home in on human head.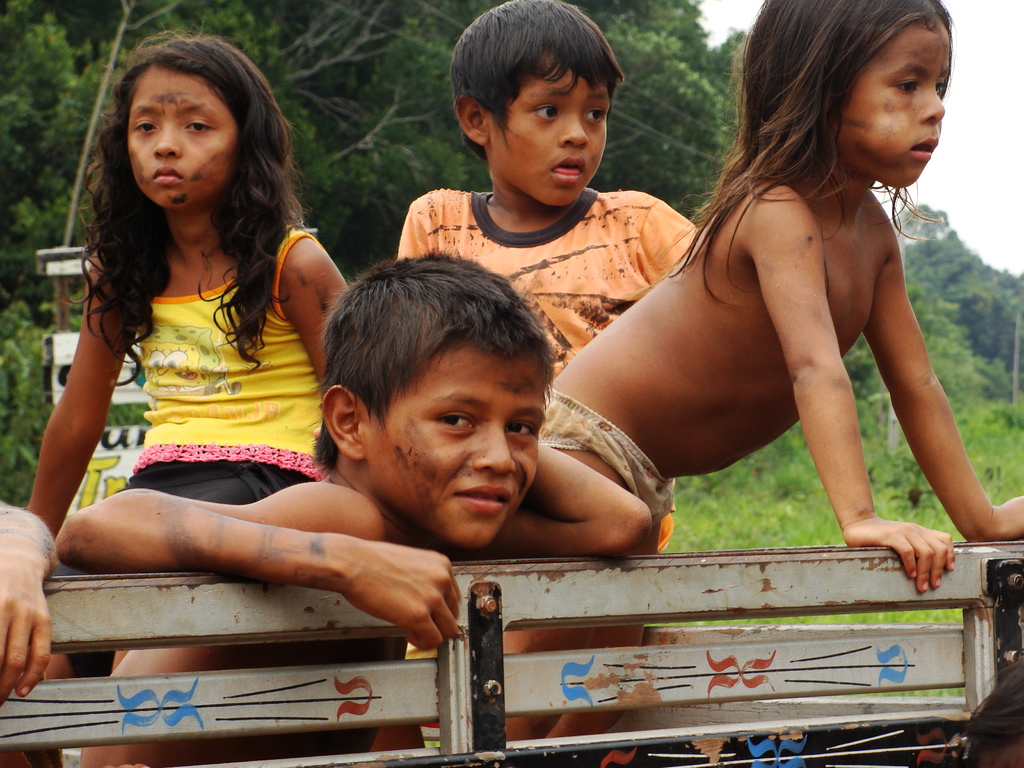
Homed in at 91 29 292 220.
